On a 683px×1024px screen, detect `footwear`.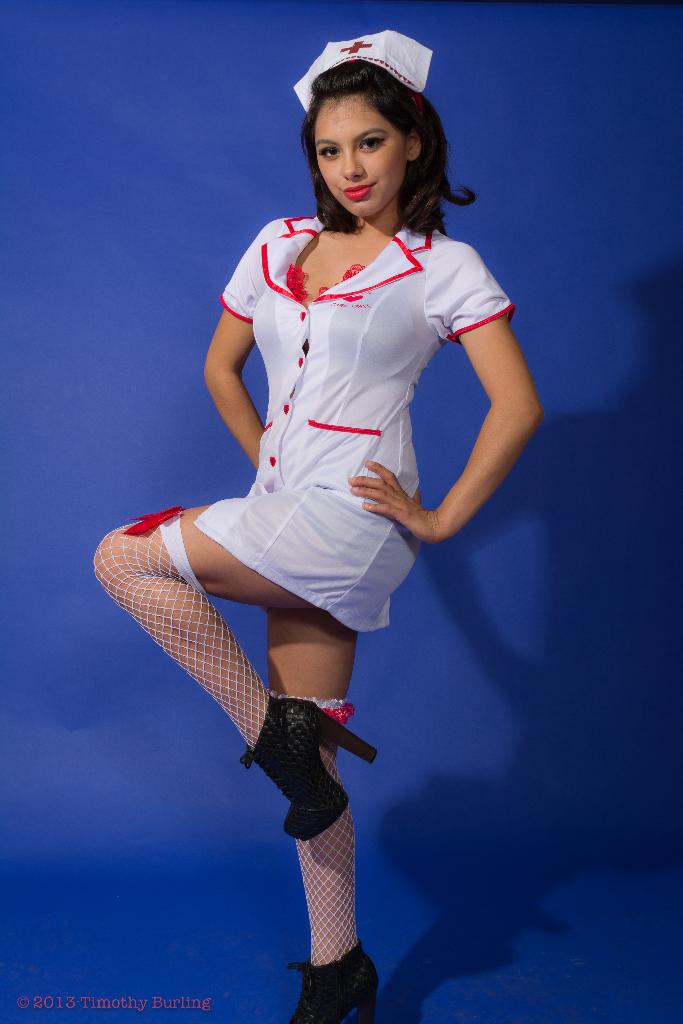
rect(246, 695, 369, 838).
